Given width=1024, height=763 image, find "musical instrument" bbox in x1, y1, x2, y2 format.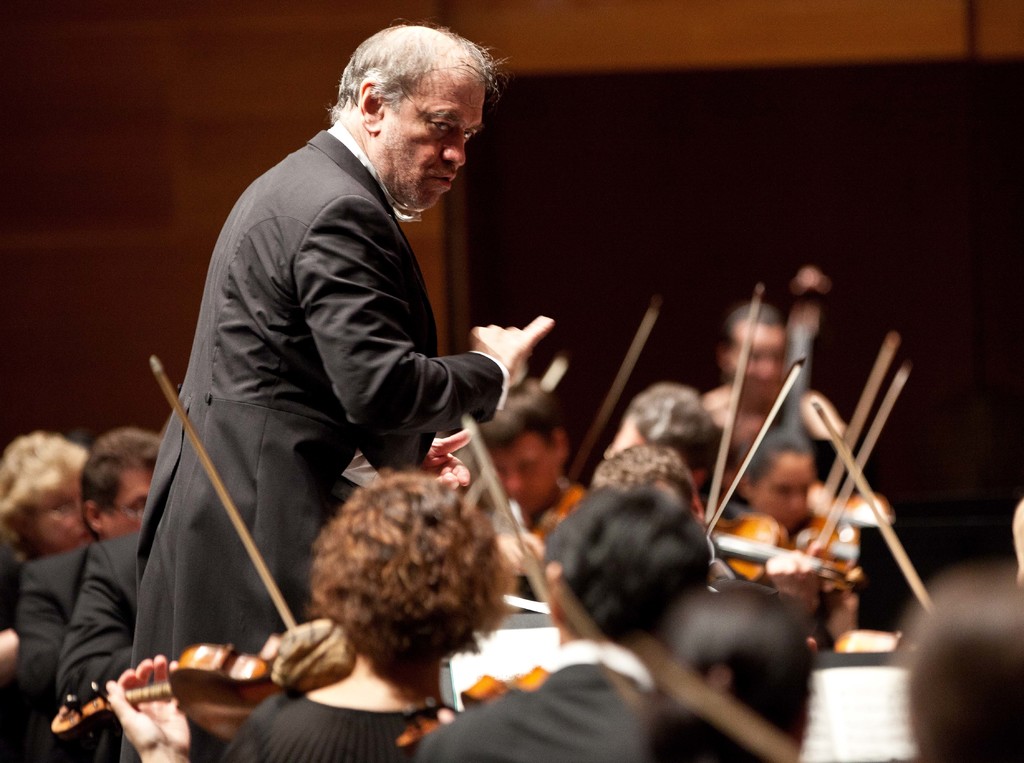
810, 396, 942, 618.
